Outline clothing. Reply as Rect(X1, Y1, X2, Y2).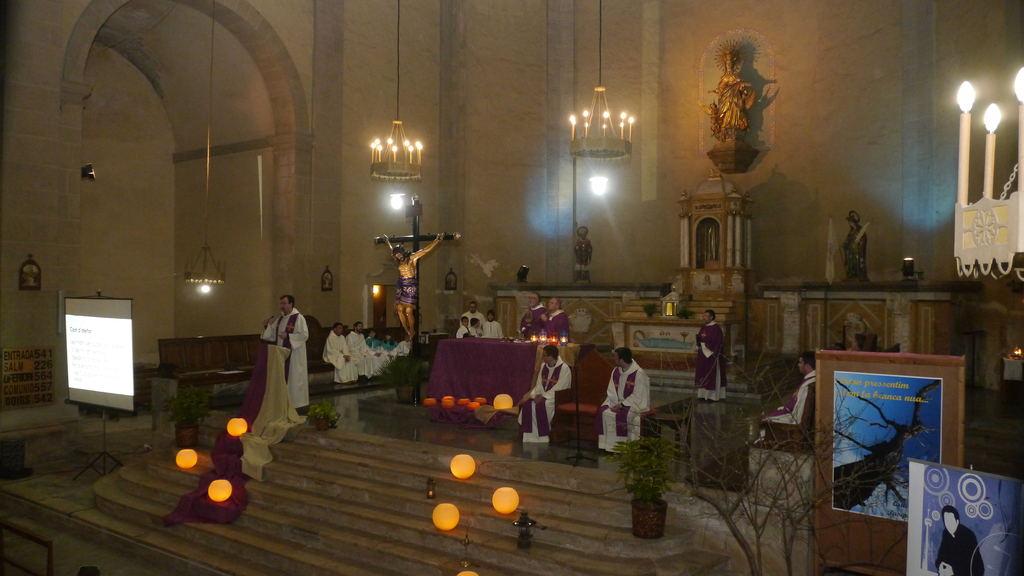
Rect(347, 332, 374, 373).
